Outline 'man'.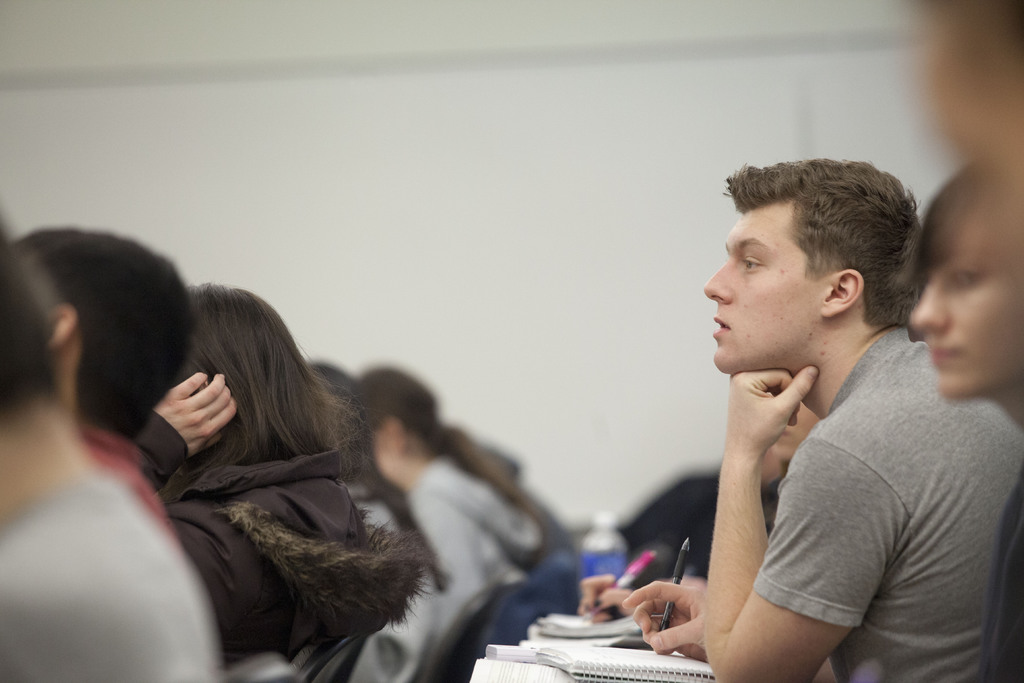
Outline: Rect(603, 138, 1016, 675).
